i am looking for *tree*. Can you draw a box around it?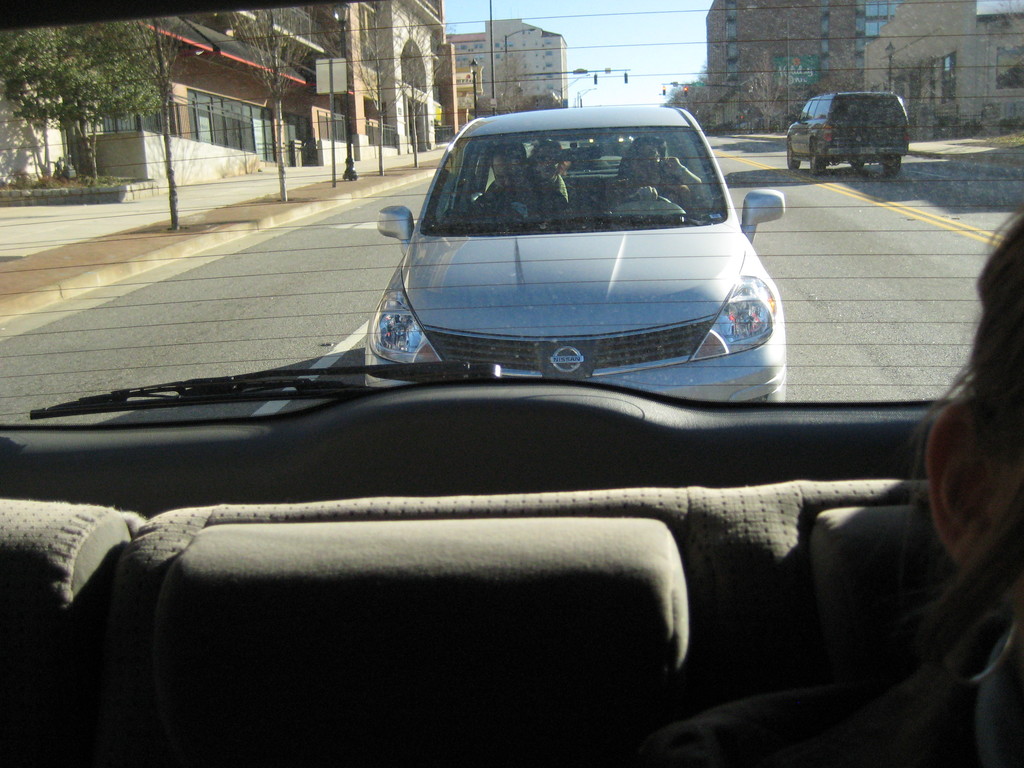
Sure, the bounding box is 323/1/455/173.
